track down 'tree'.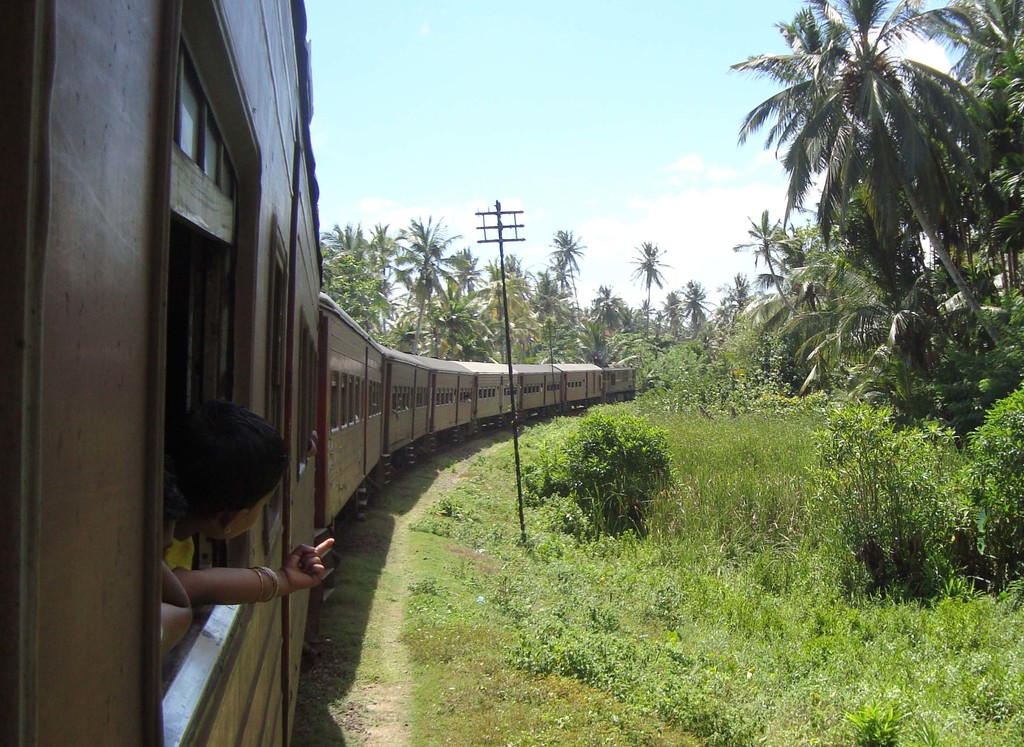
Tracked to 676/281/721/343.
